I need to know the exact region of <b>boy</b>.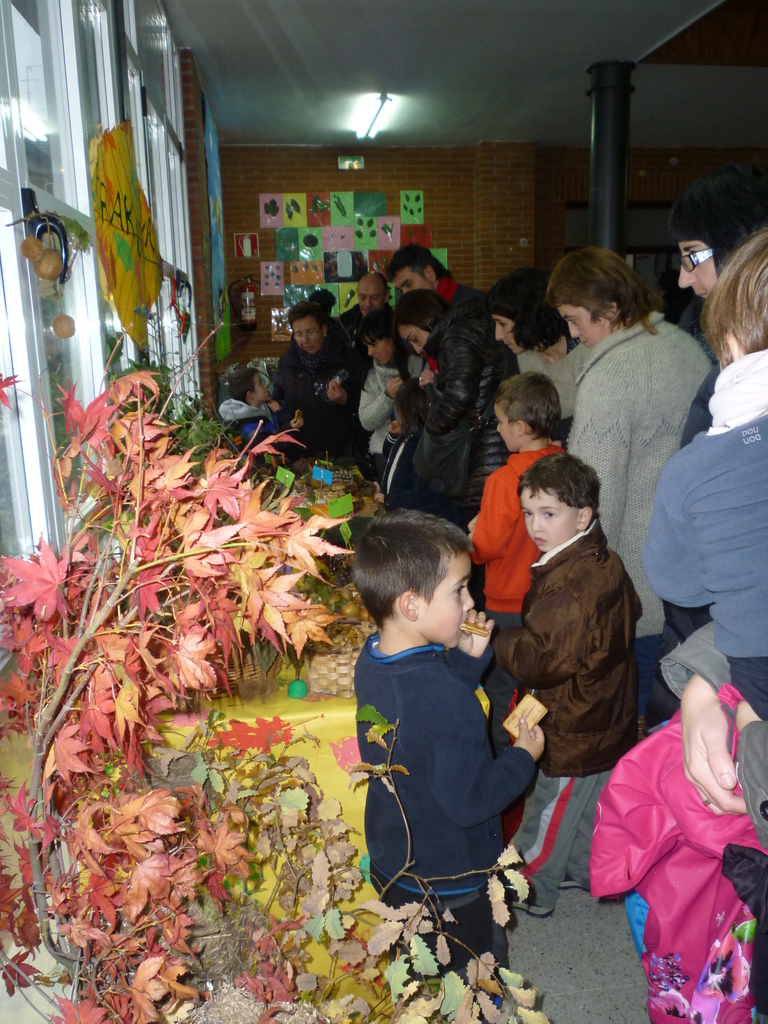
Region: bbox=[214, 367, 303, 473].
